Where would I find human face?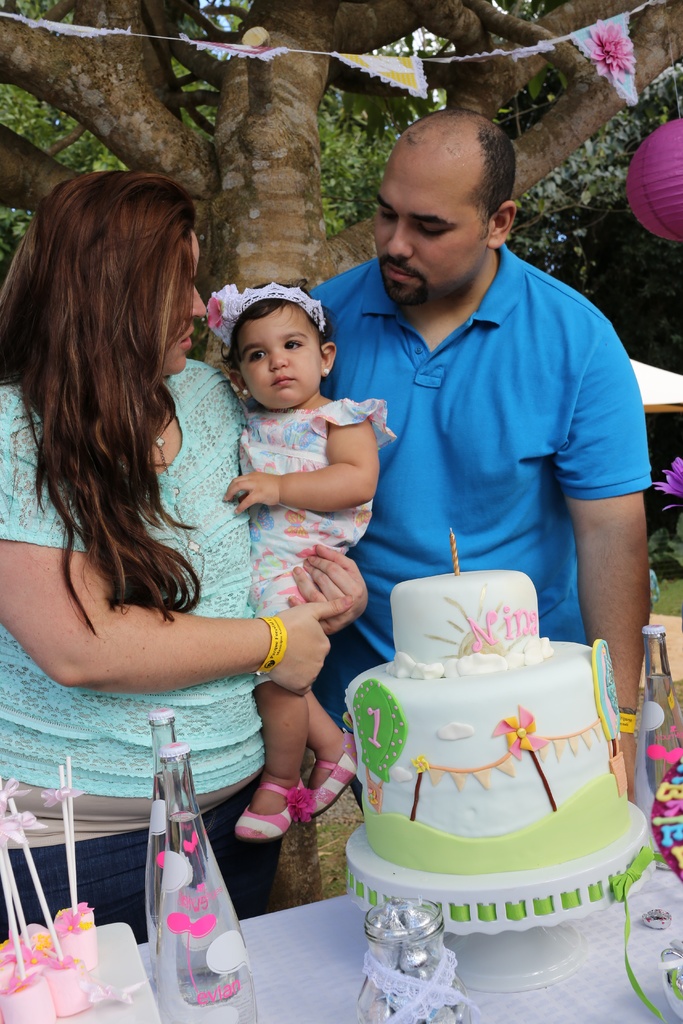
At left=239, top=309, right=321, bottom=412.
